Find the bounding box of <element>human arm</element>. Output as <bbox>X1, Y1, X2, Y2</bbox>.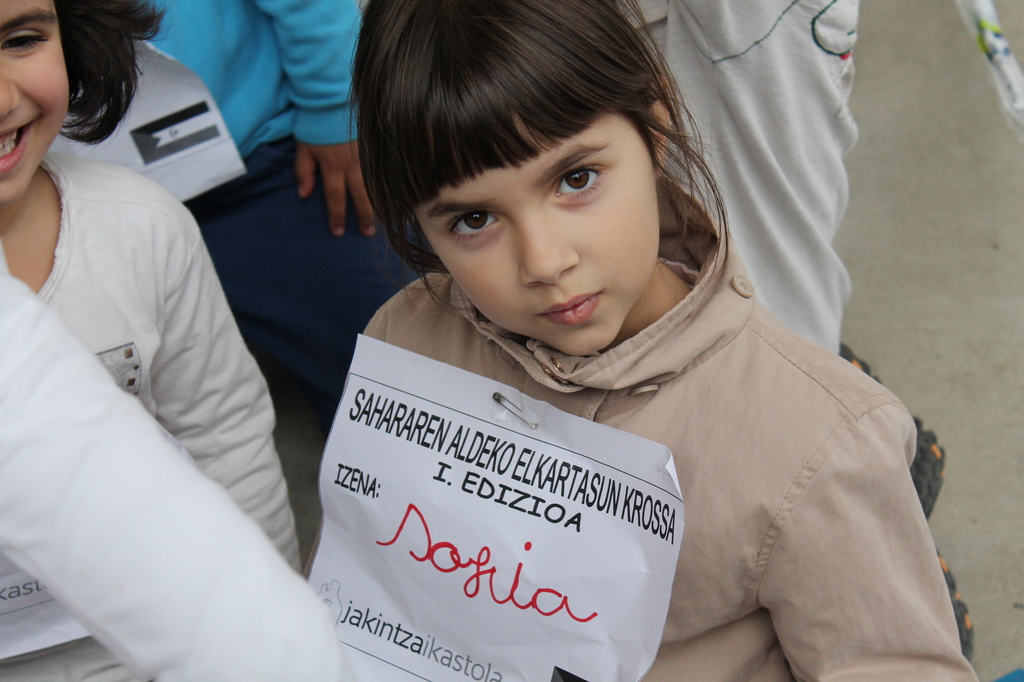
<bbox>249, 0, 389, 251</bbox>.
